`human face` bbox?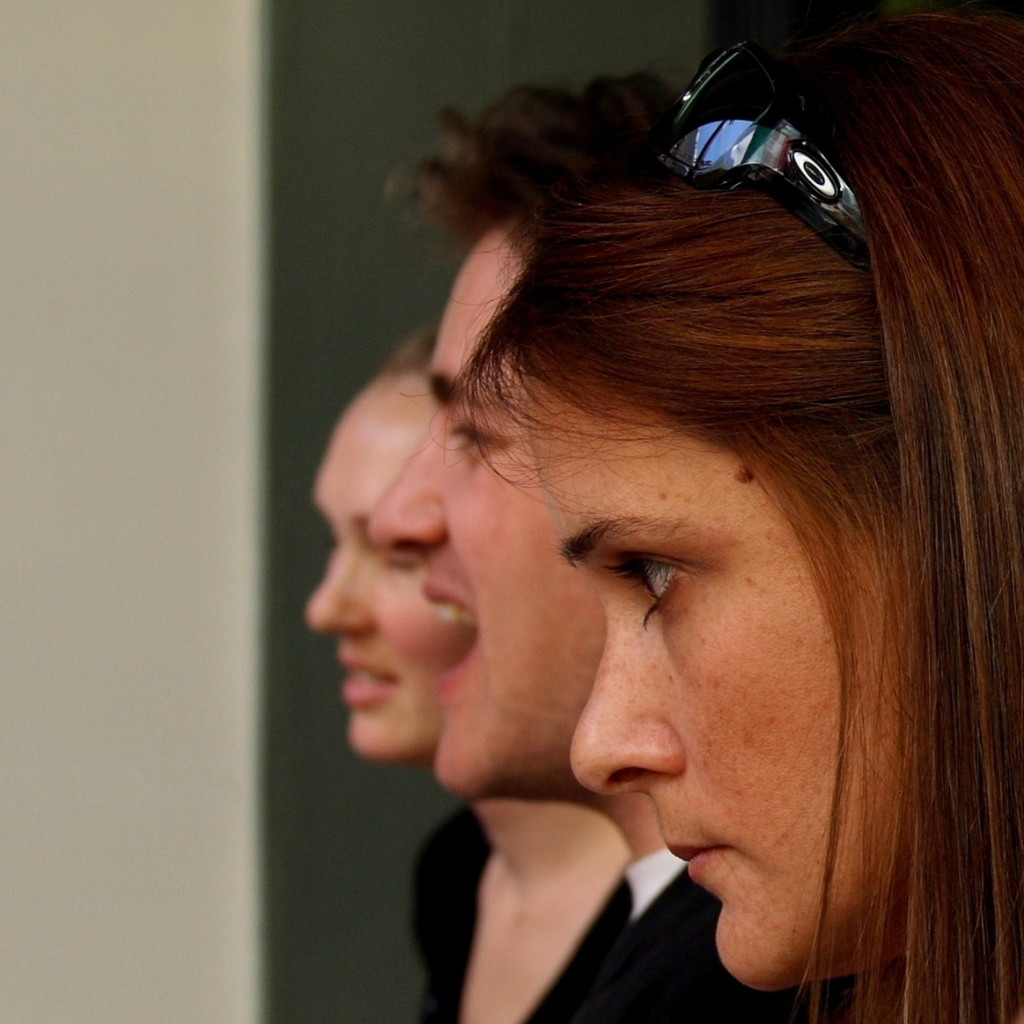
<bbox>508, 355, 889, 1005</bbox>
